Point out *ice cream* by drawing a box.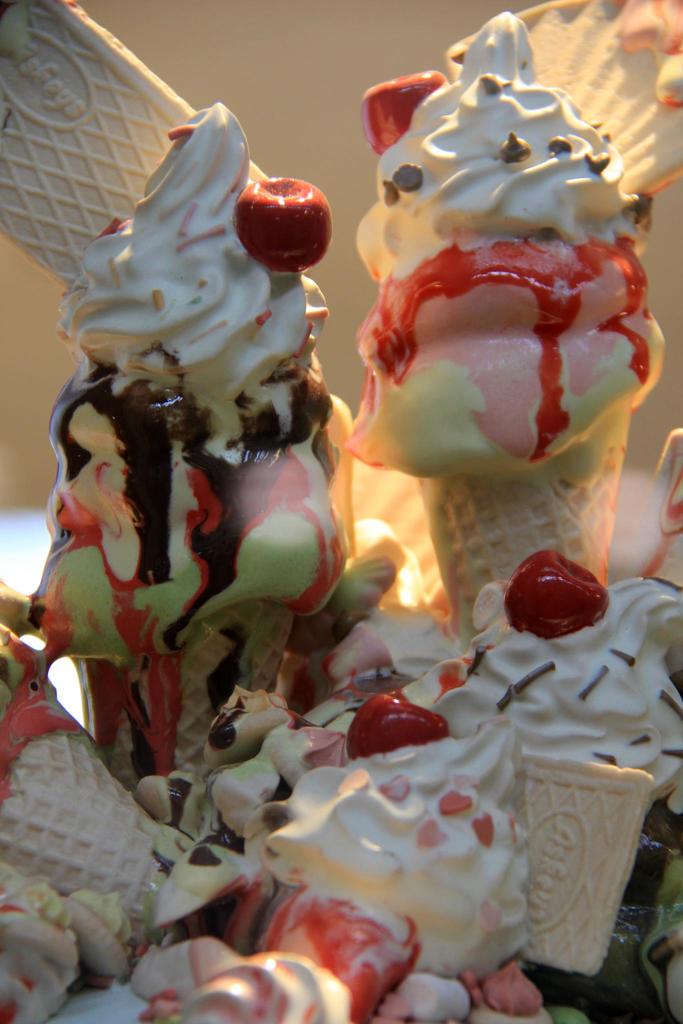
bbox=[331, 435, 682, 1023].
